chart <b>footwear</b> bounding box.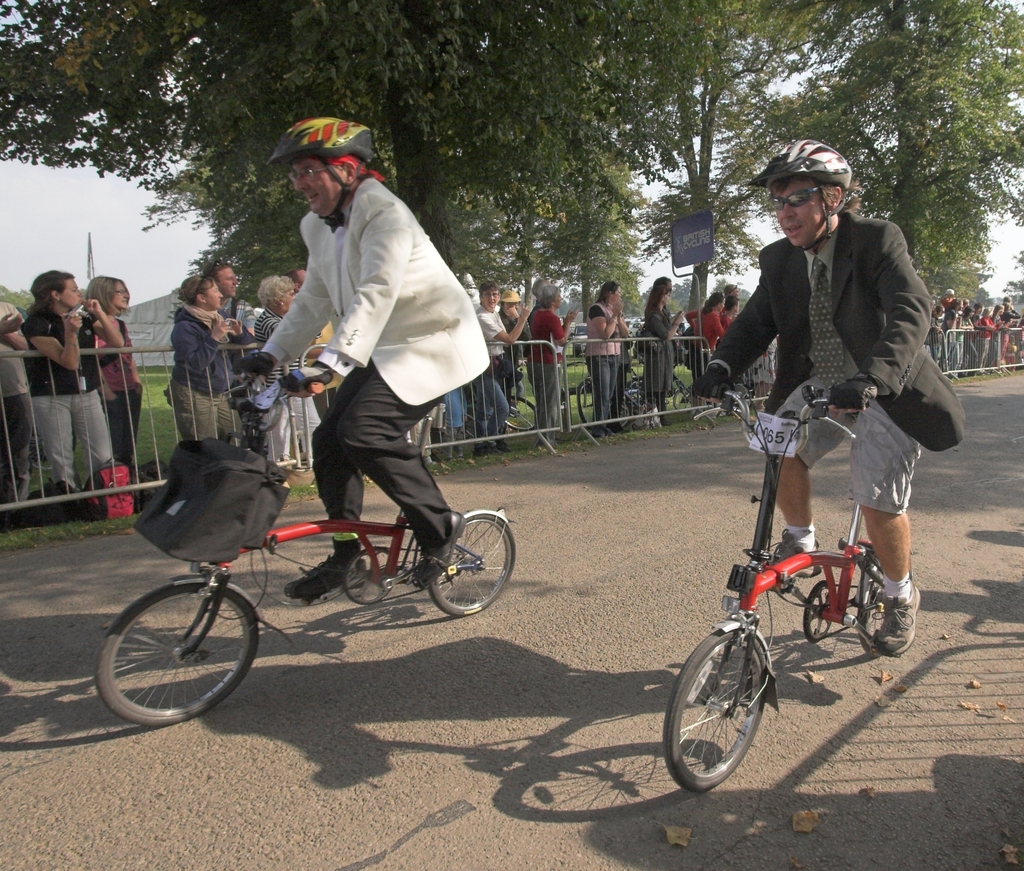
Charted: Rect(5, 504, 41, 534).
